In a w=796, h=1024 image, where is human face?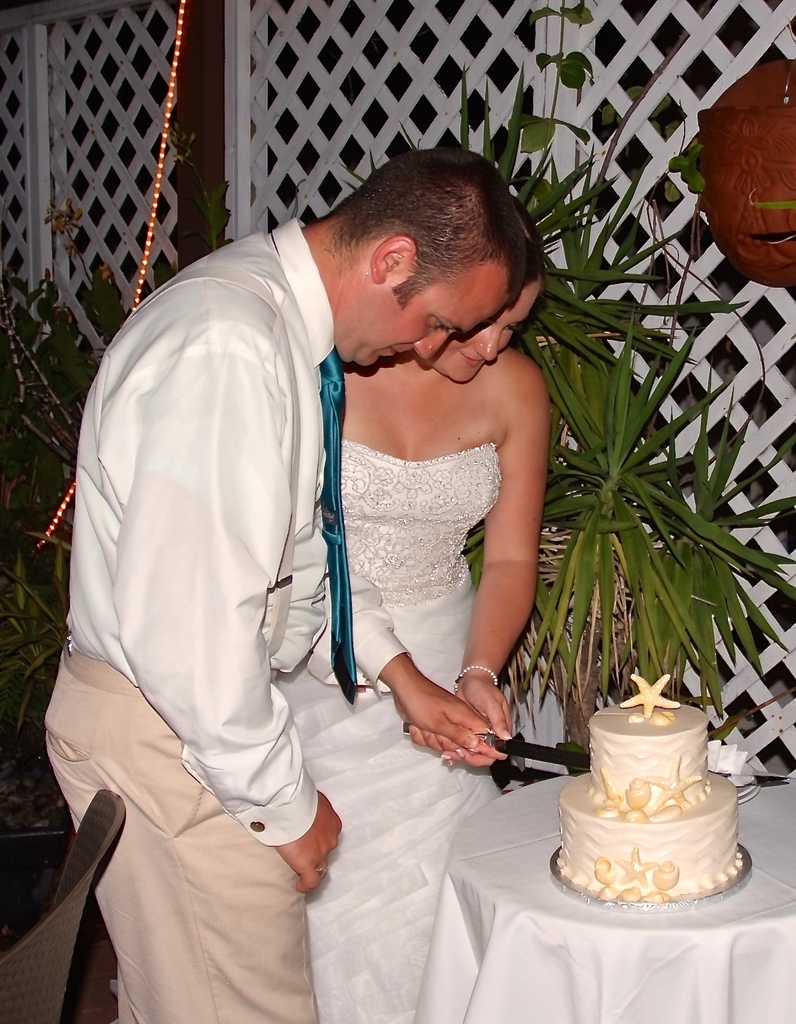
box=[356, 260, 511, 367].
